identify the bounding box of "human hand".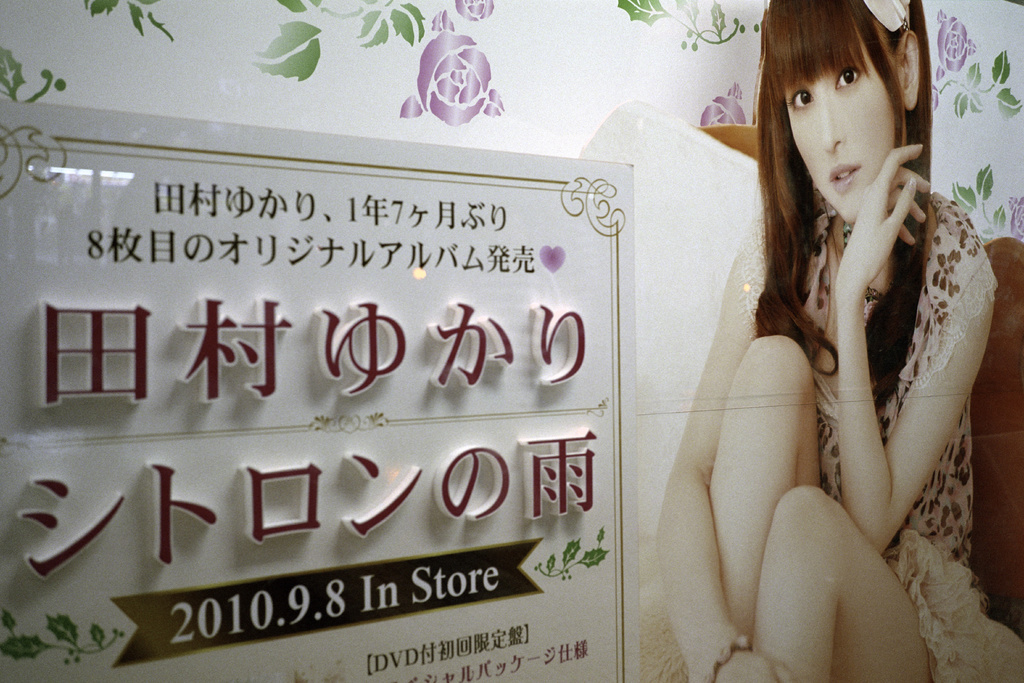
x1=712, y1=649, x2=799, y2=682.
